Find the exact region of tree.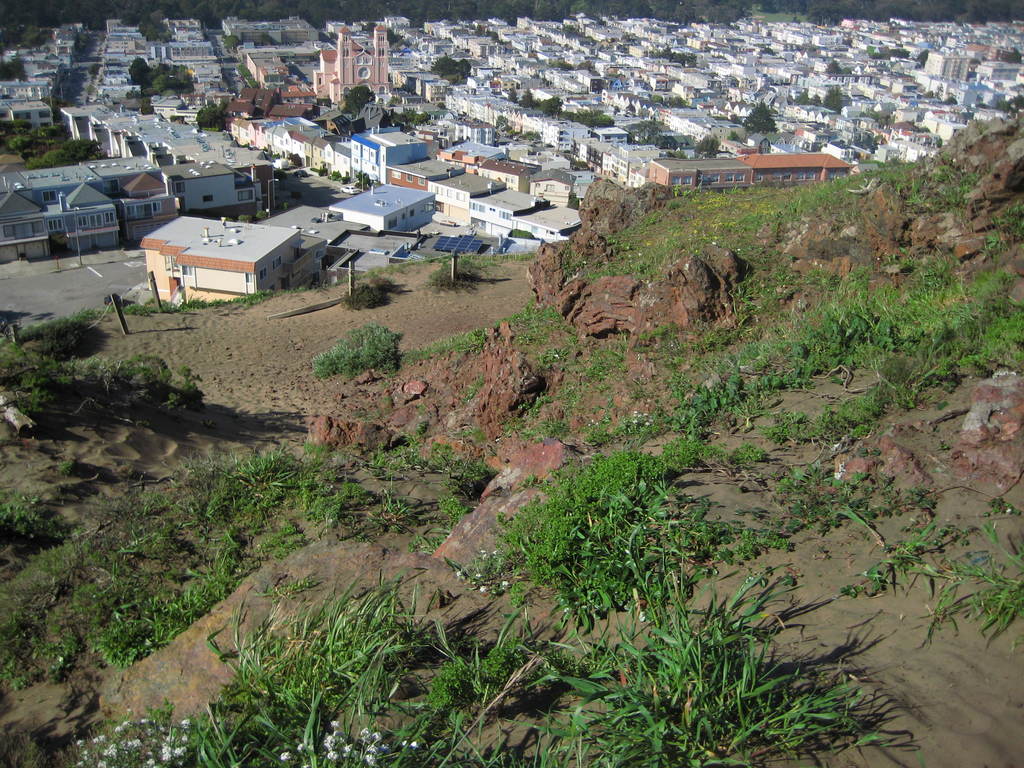
Exact region: detection(153, 62, 170, 77).
